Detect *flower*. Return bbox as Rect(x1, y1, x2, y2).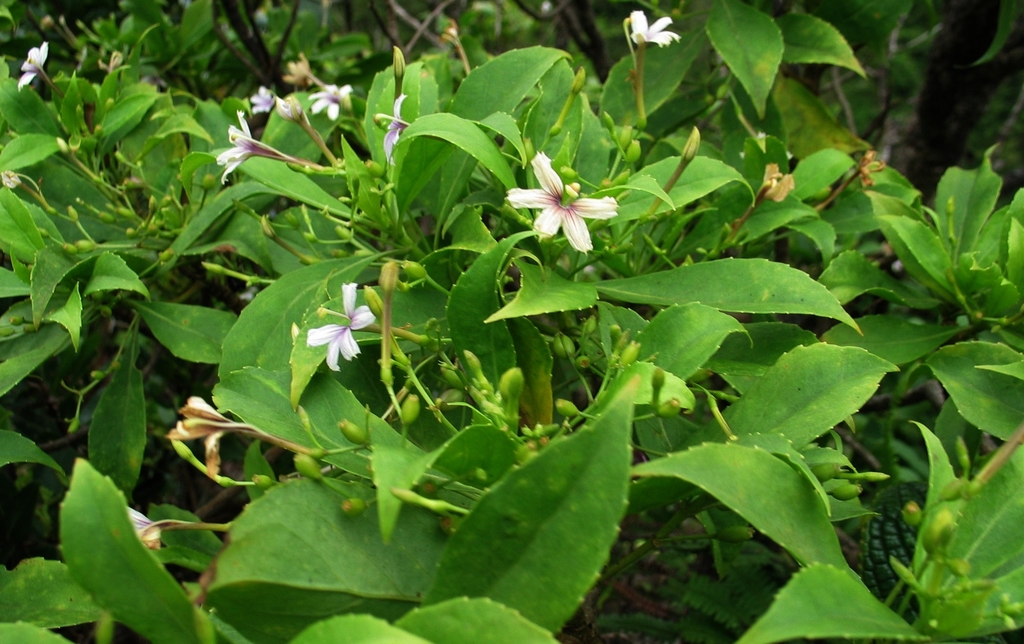
Rect(680, 126, 703, 160).
